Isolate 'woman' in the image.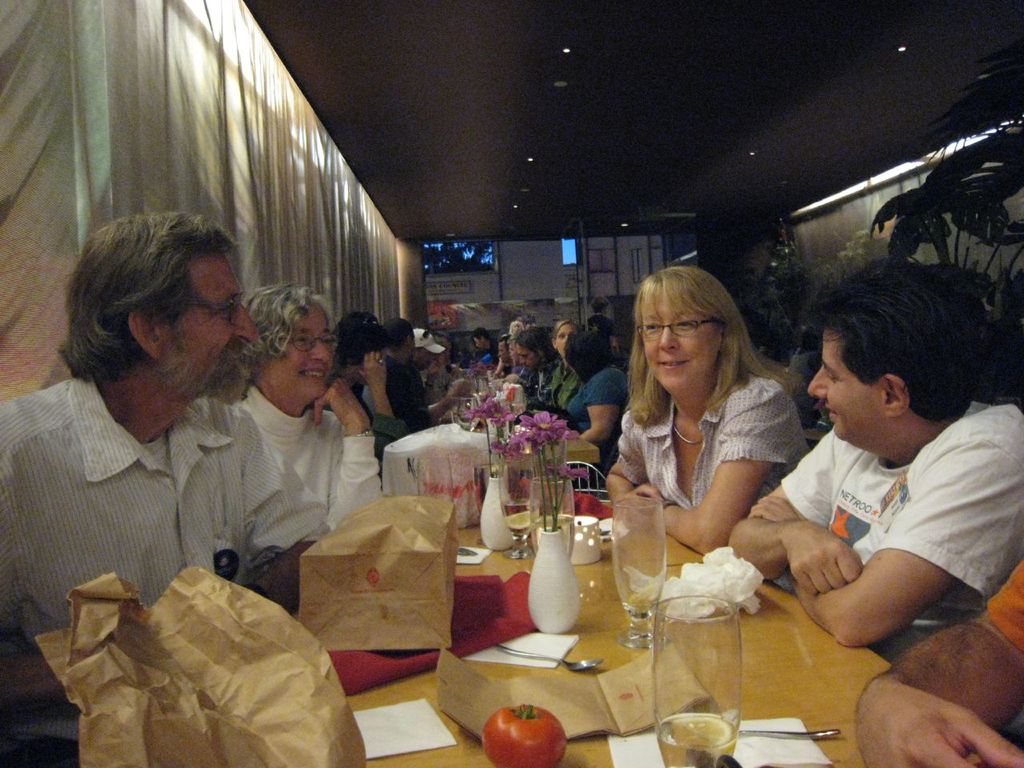
Isolated region: (219, 270, 394, 566).
